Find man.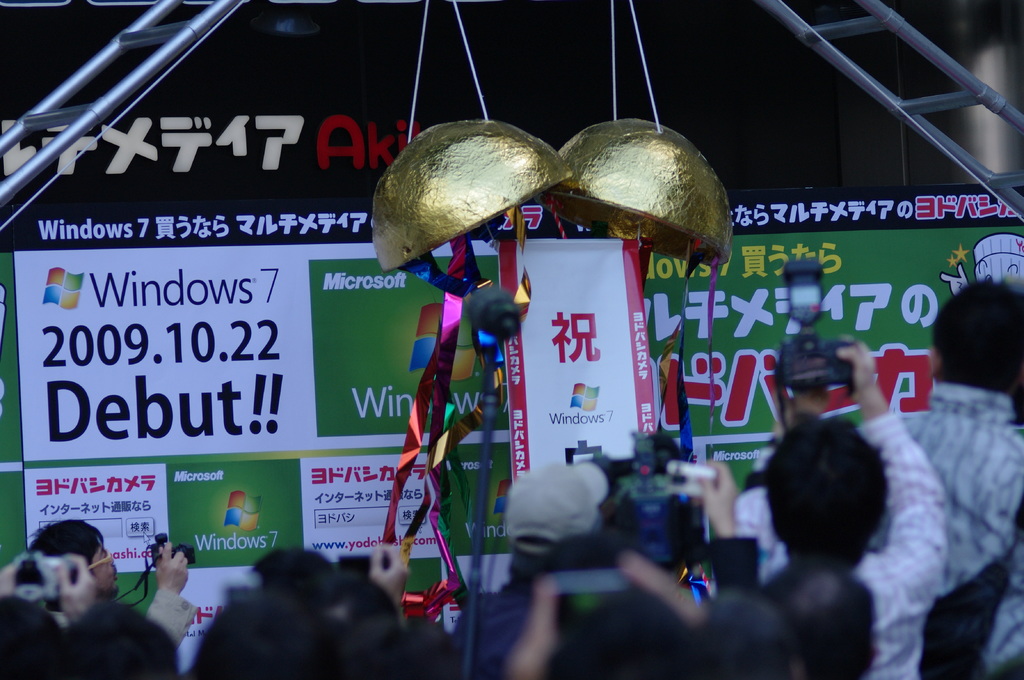
bbox=(24, 517, 195, 648).
